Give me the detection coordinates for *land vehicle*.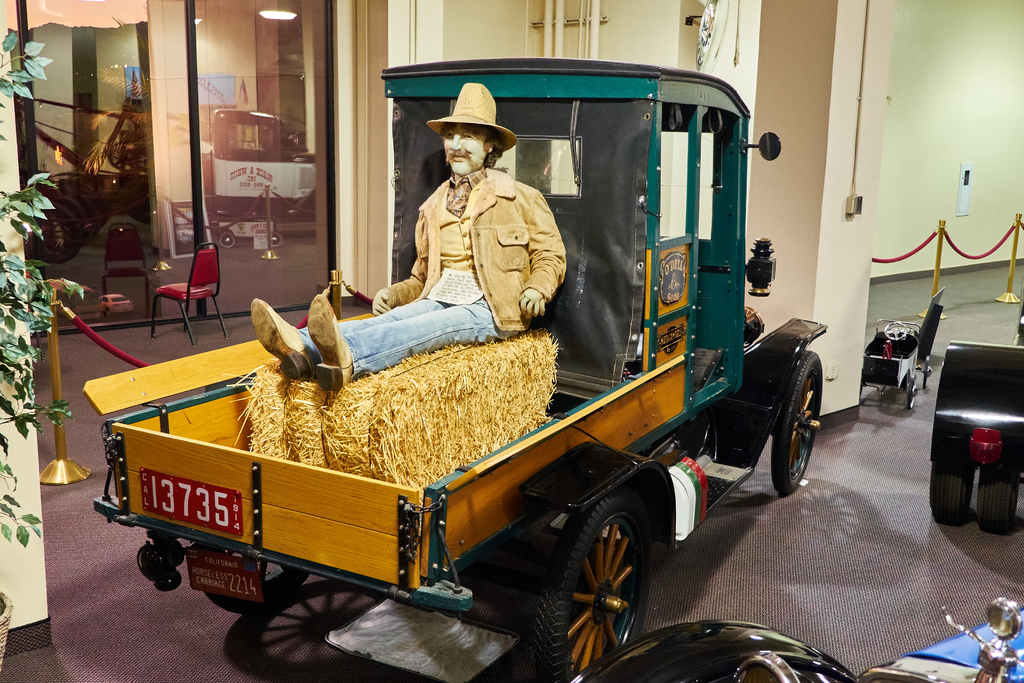
<box>138,56,836,682</box>.
